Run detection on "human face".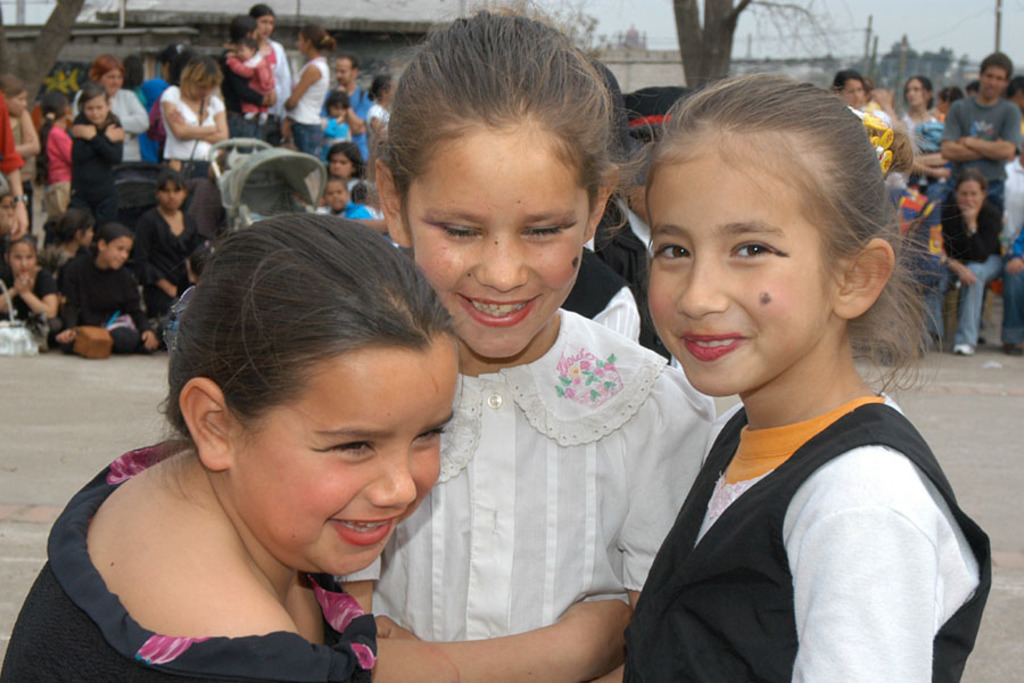
Result: rect(102, 69, 124, 97).
